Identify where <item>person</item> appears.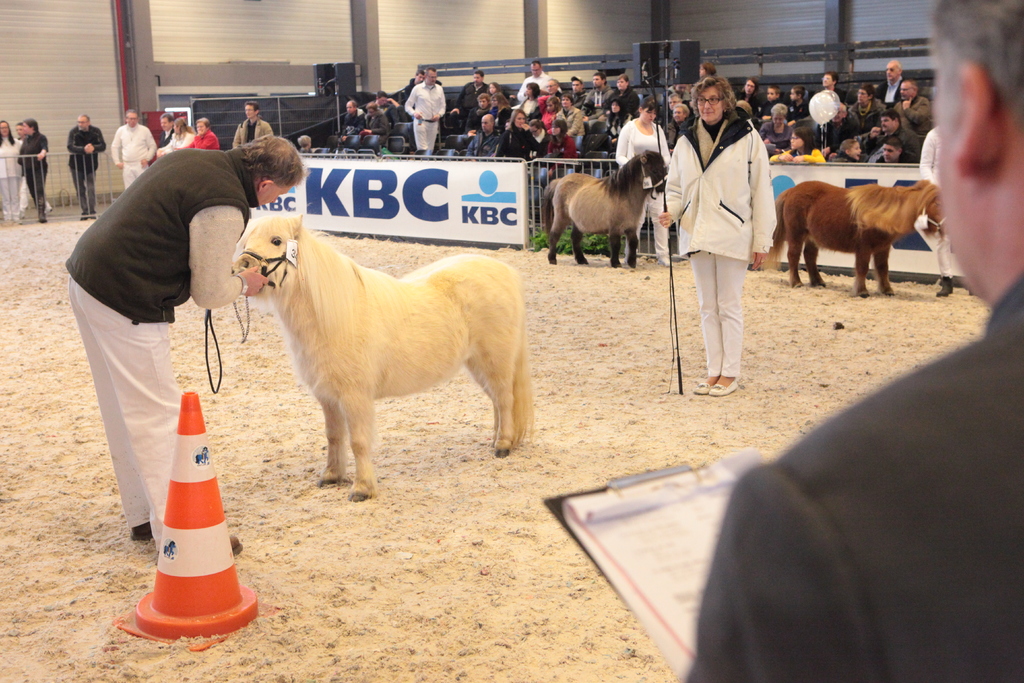
Appears at box(0, 120, 15, 217).
